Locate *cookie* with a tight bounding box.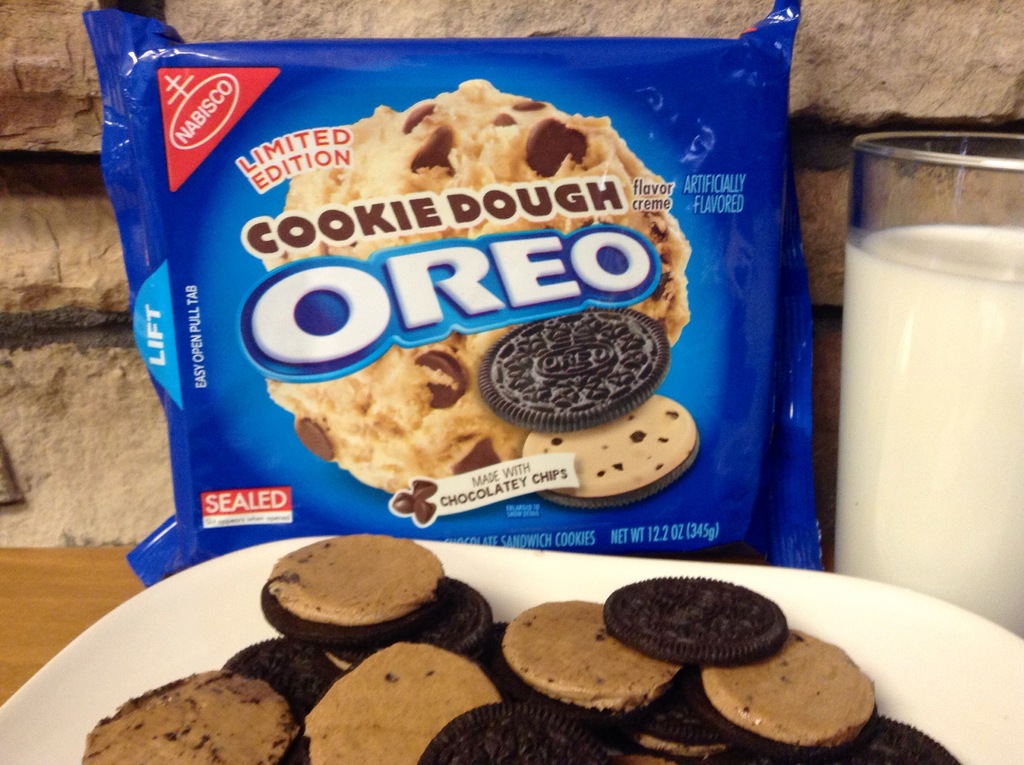
(x1=476, y1=305, x2=705, y2=515).
